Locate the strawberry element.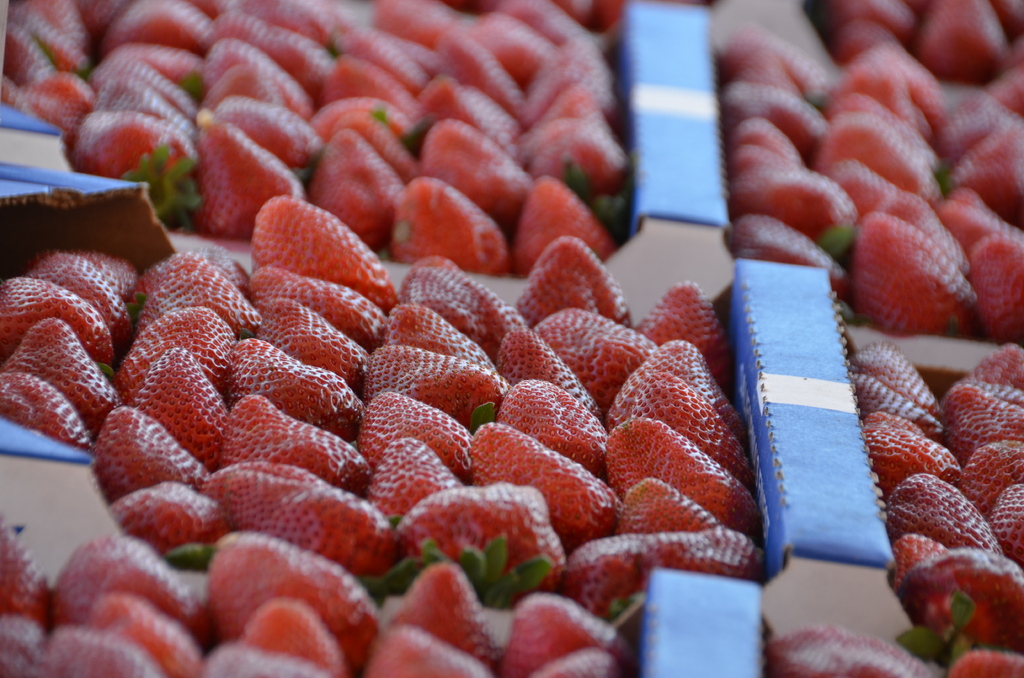
Element bbox: region(392, 182, 504, 271).
